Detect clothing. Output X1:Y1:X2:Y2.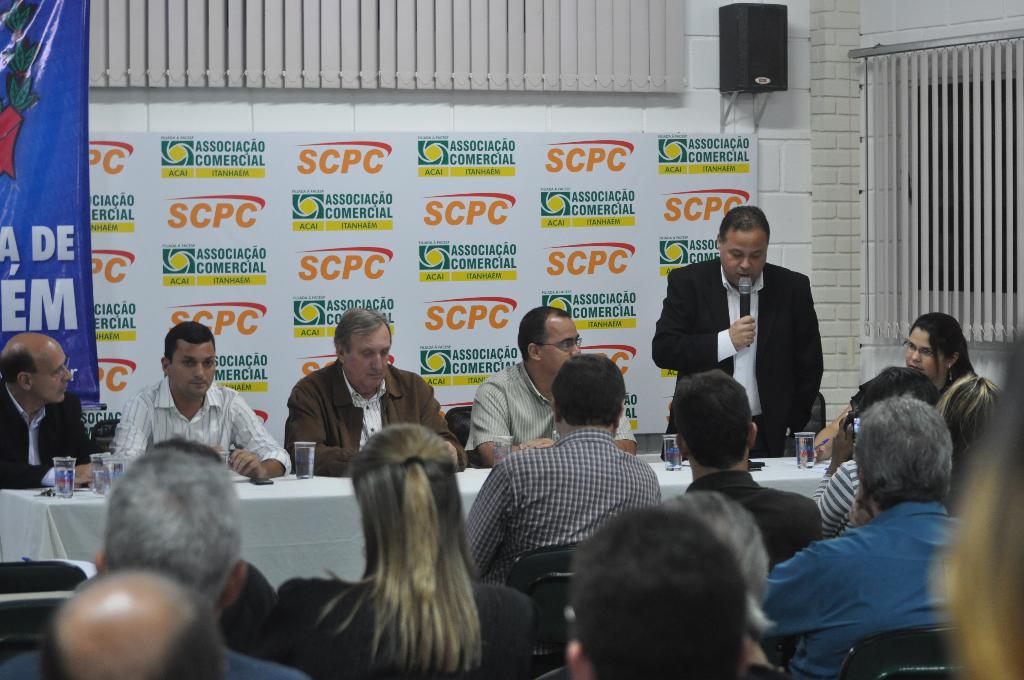
806:458:855:538.
